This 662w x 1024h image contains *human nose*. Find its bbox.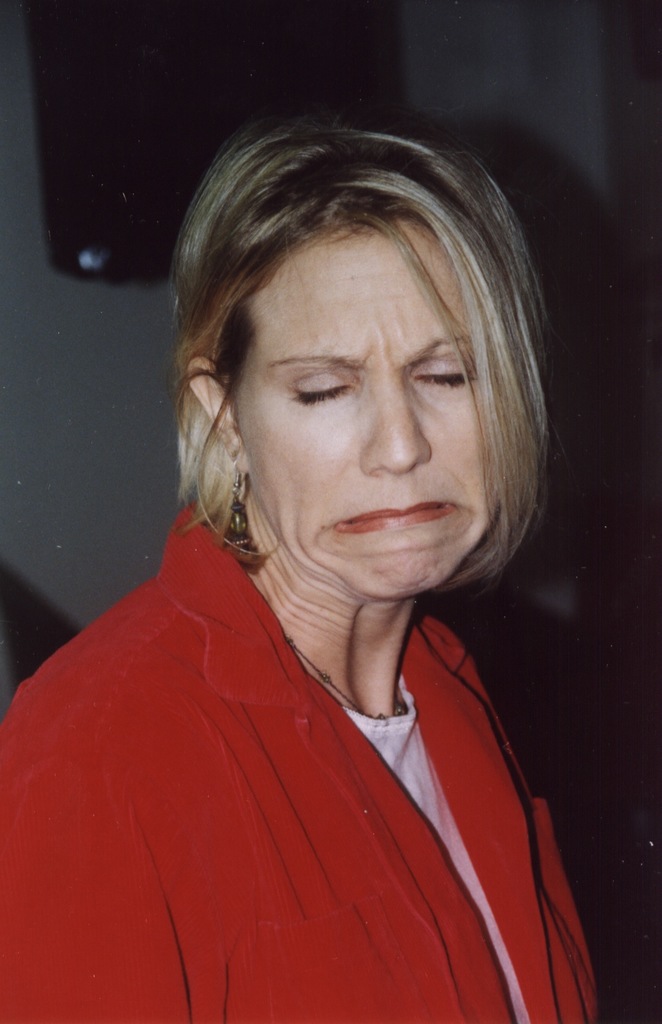
[364,382,441,469].
